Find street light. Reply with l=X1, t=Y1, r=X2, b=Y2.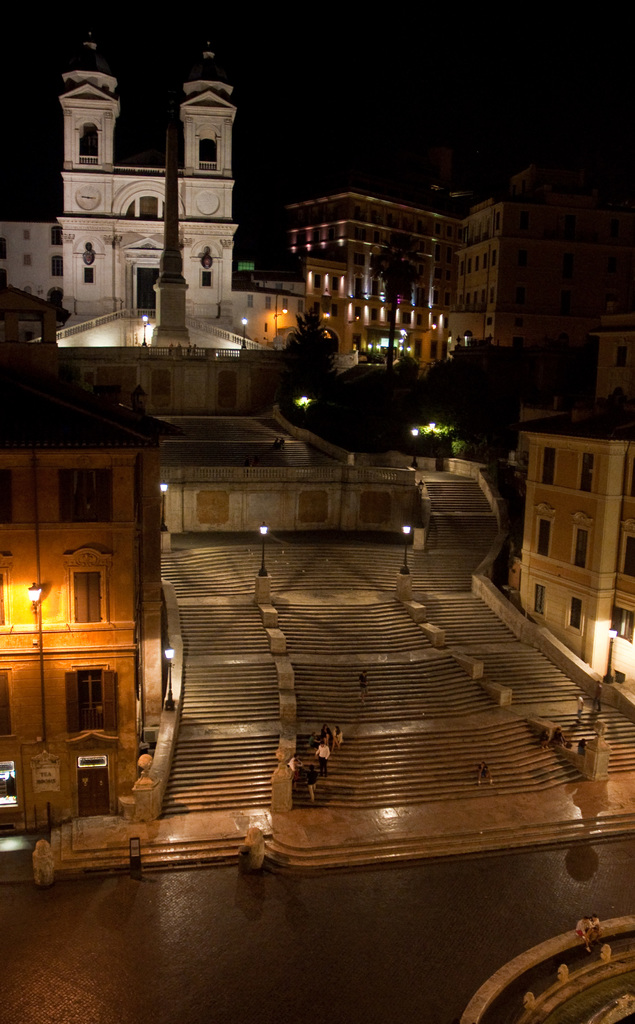
l=252, t=514, r=276, b=580.
